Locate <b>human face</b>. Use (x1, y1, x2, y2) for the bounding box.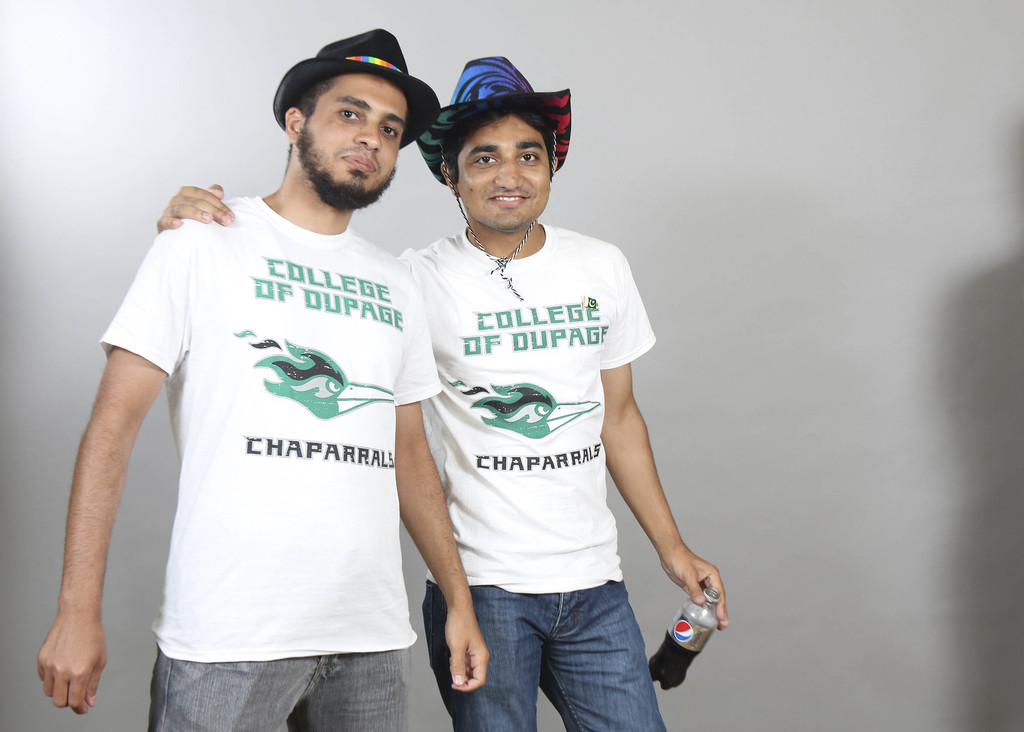
(456, 114, 550, 232).
